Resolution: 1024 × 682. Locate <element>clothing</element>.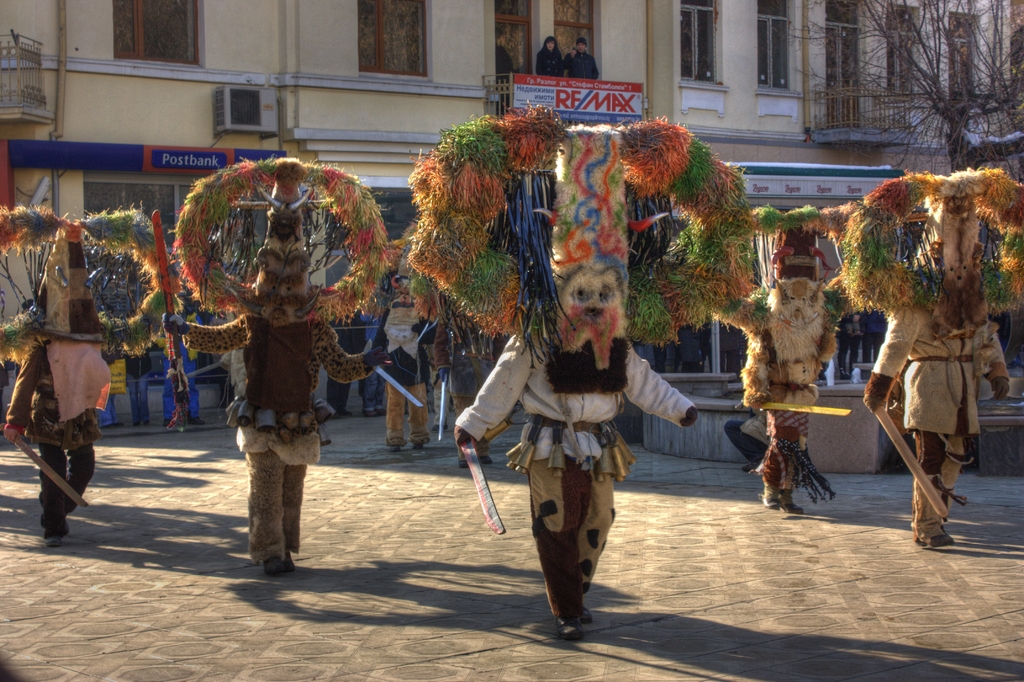
[left=8, top=339, right=110, bottom=532].
